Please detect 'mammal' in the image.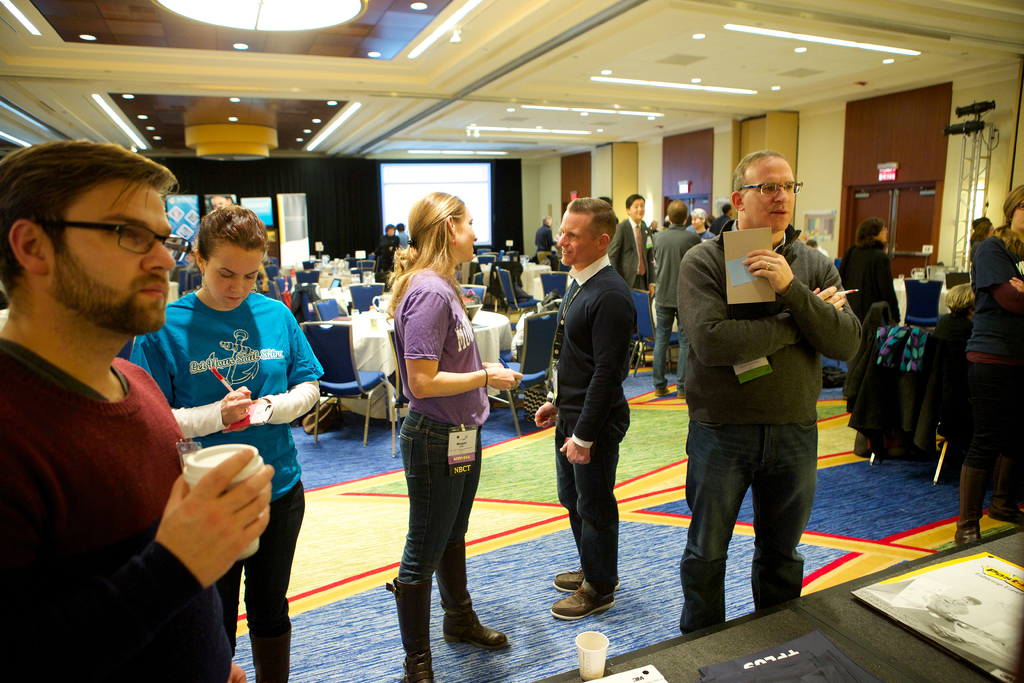
964:220:993:254.
